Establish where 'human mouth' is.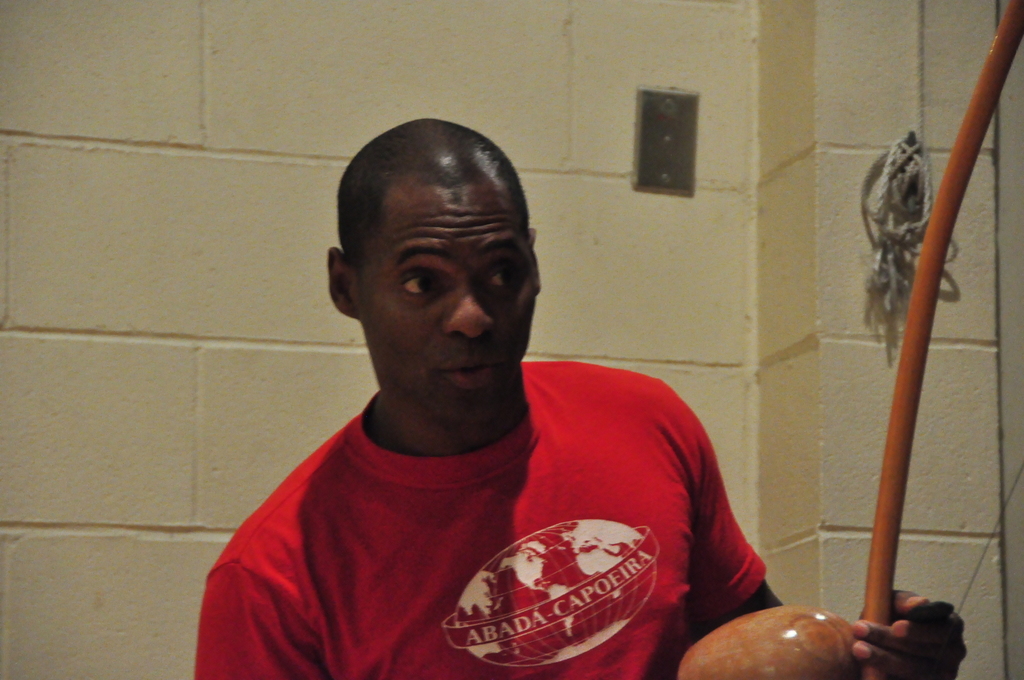
Established at pyautogui.locateOnScreen(435, 353, 507, 393).
